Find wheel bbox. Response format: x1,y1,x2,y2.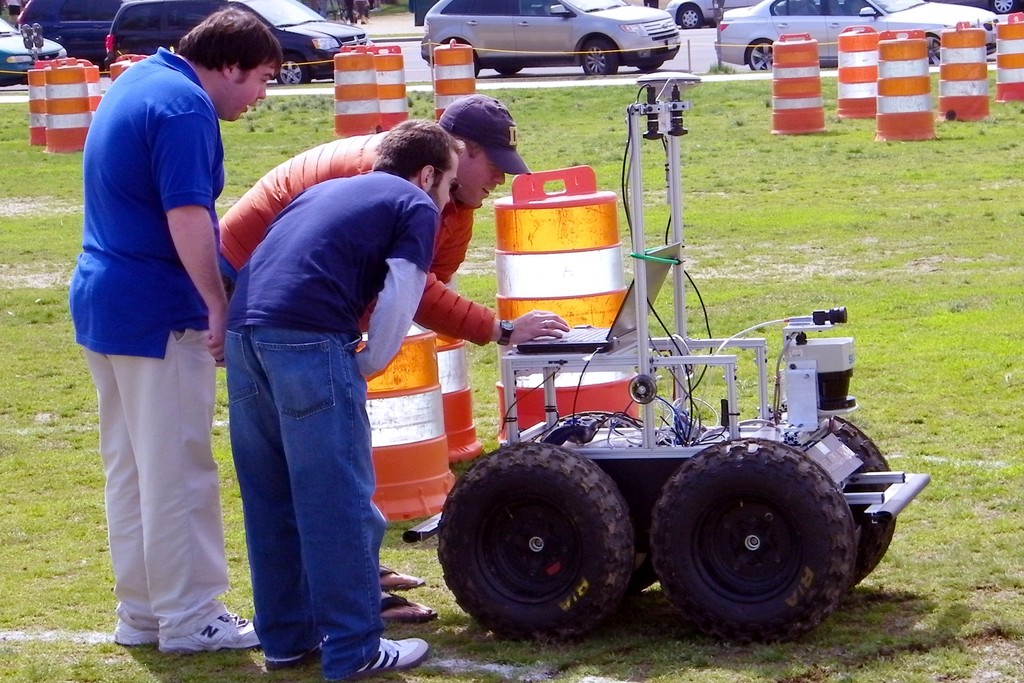
636,62,662,72.
